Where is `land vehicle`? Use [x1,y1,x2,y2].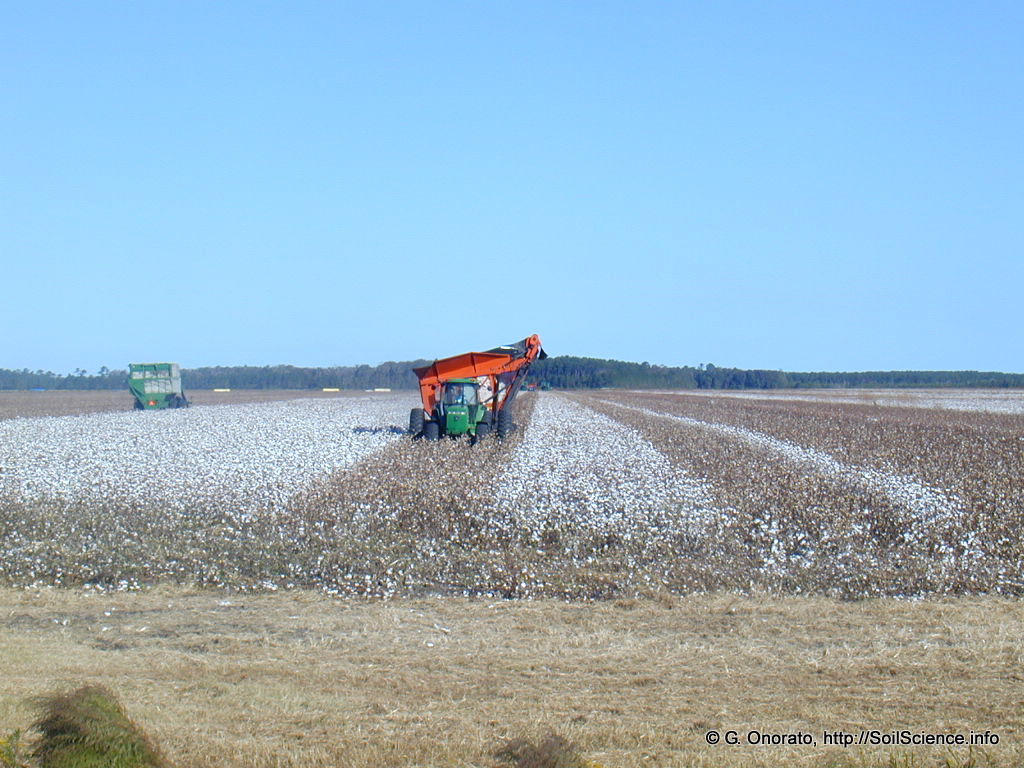
[407,340,542,449].
